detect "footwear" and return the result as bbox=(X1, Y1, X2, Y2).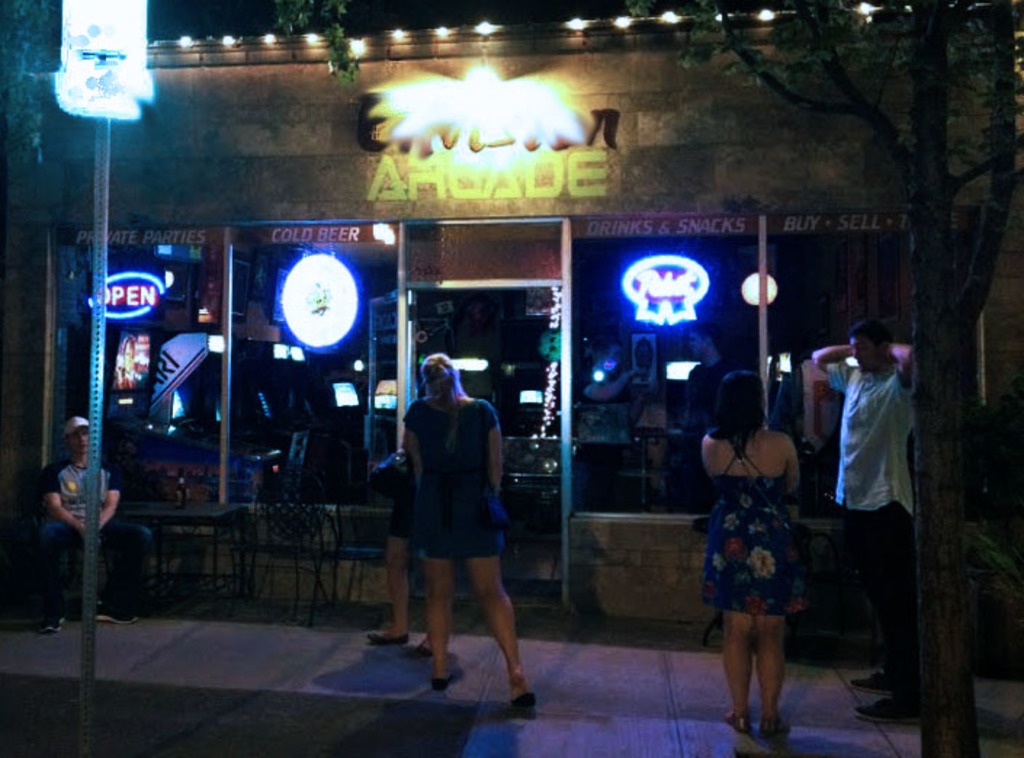
bbox=(426, 675, 446, 693).
